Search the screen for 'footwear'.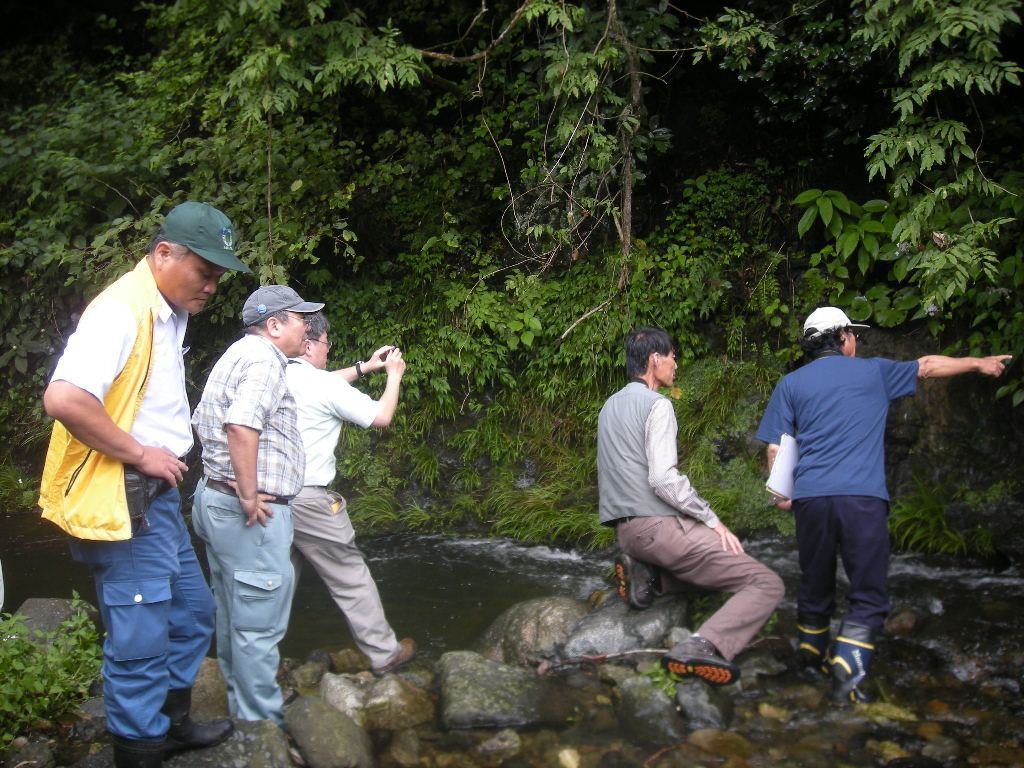
Found at {"x1": 664, "y1": 638, "x2": 736, "y2": 695}.
